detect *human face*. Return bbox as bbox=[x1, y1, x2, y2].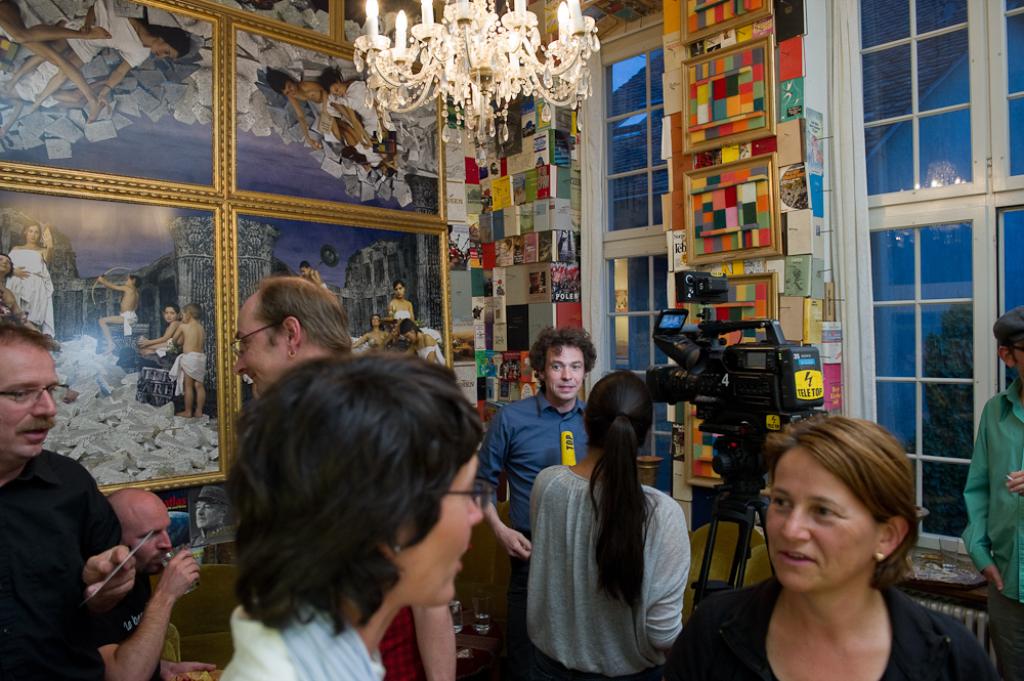
bbox=[545, 346, 589, 403].
